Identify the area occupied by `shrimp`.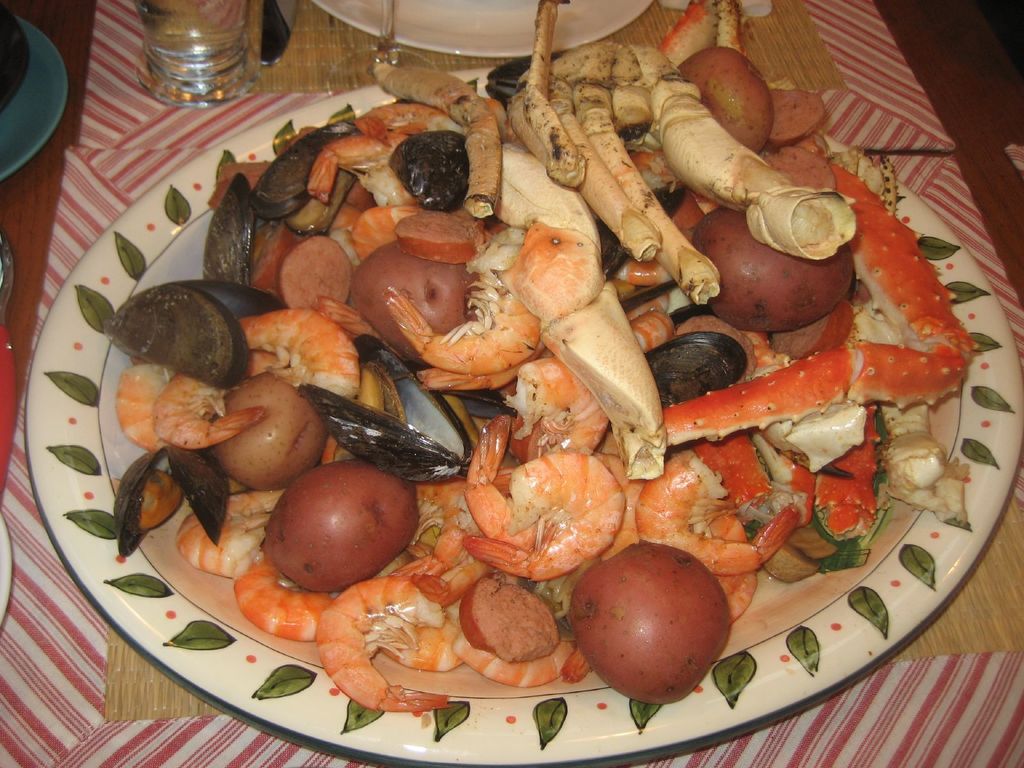
Area: [149, 304, 361, 452].
